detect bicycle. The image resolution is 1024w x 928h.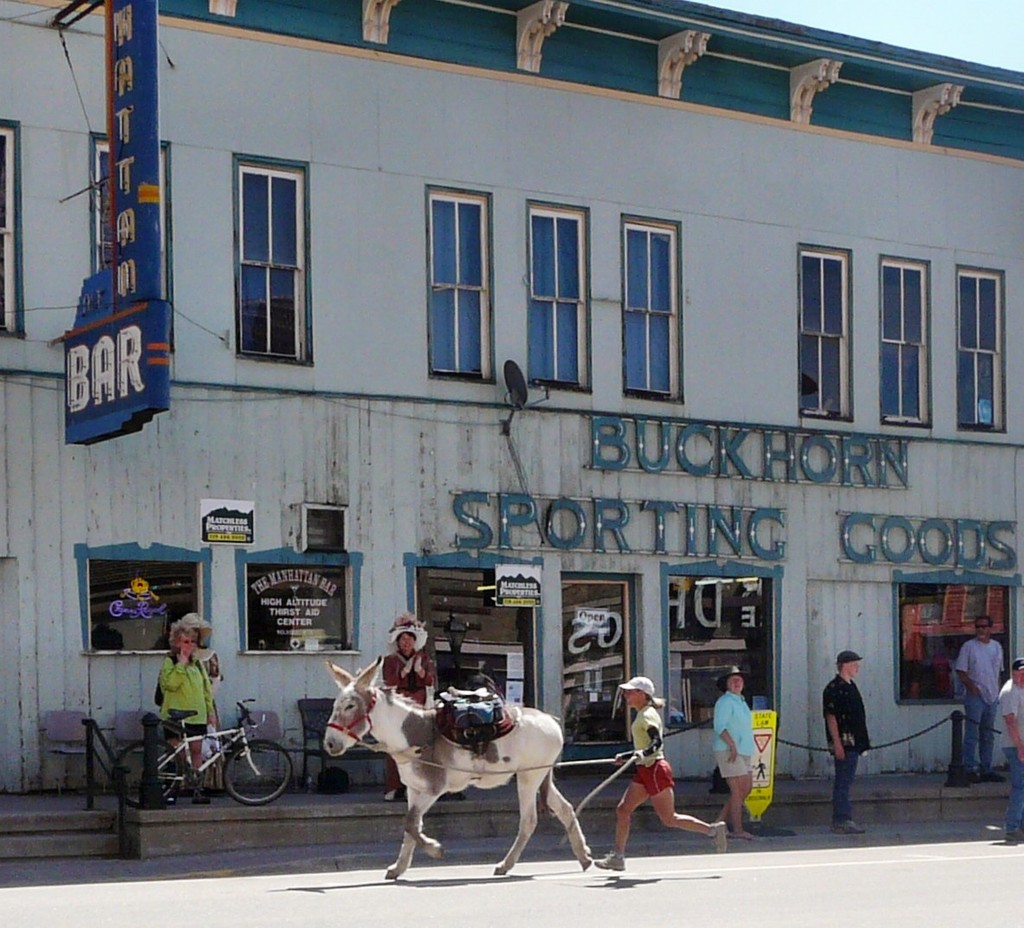
126/711/275/820.
